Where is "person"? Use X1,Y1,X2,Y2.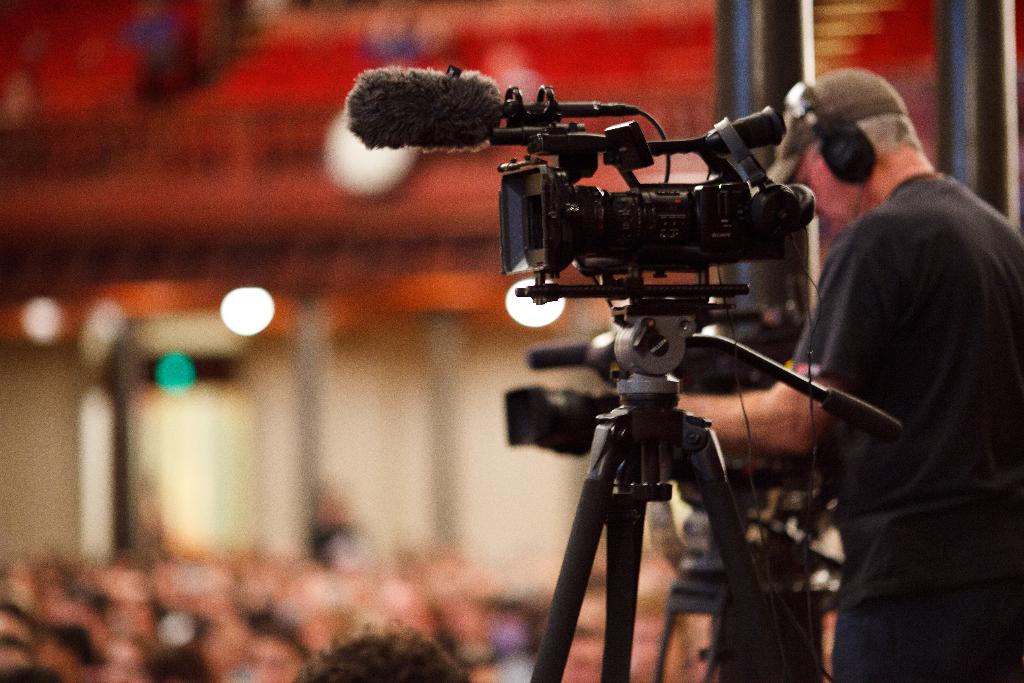
288,620,469,682.
